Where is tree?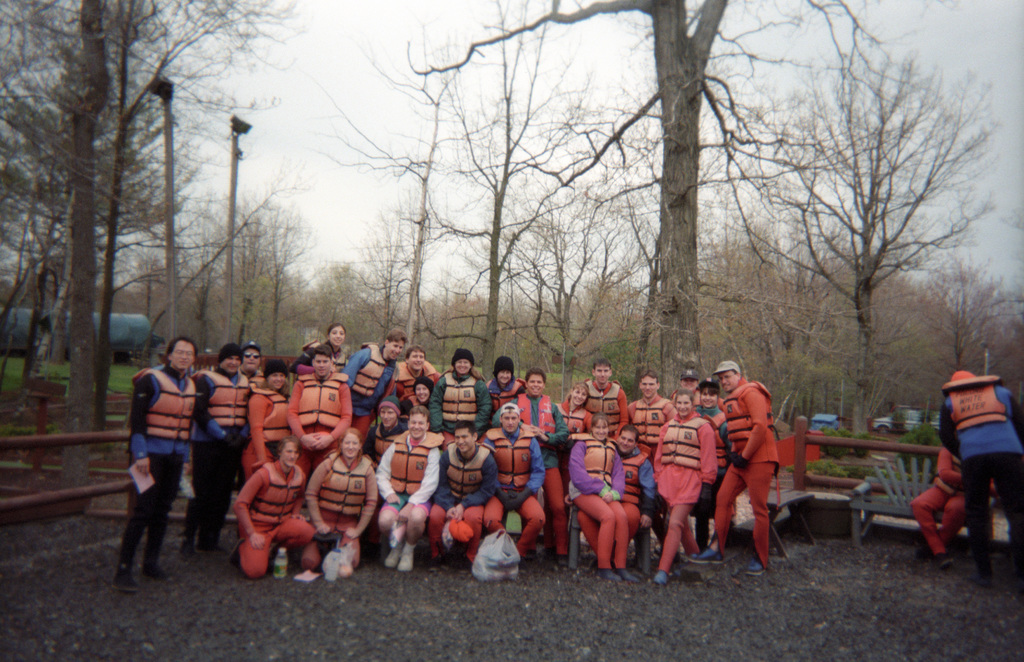
770,65,982,433.
